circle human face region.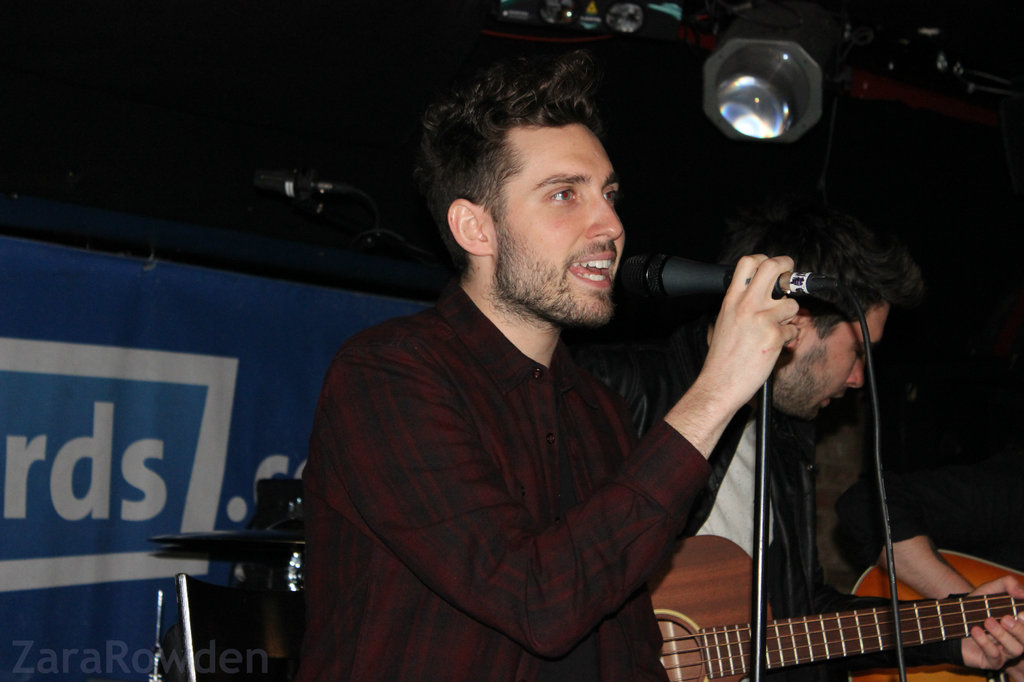
Region: select_region(792, 347, 880, 416).
